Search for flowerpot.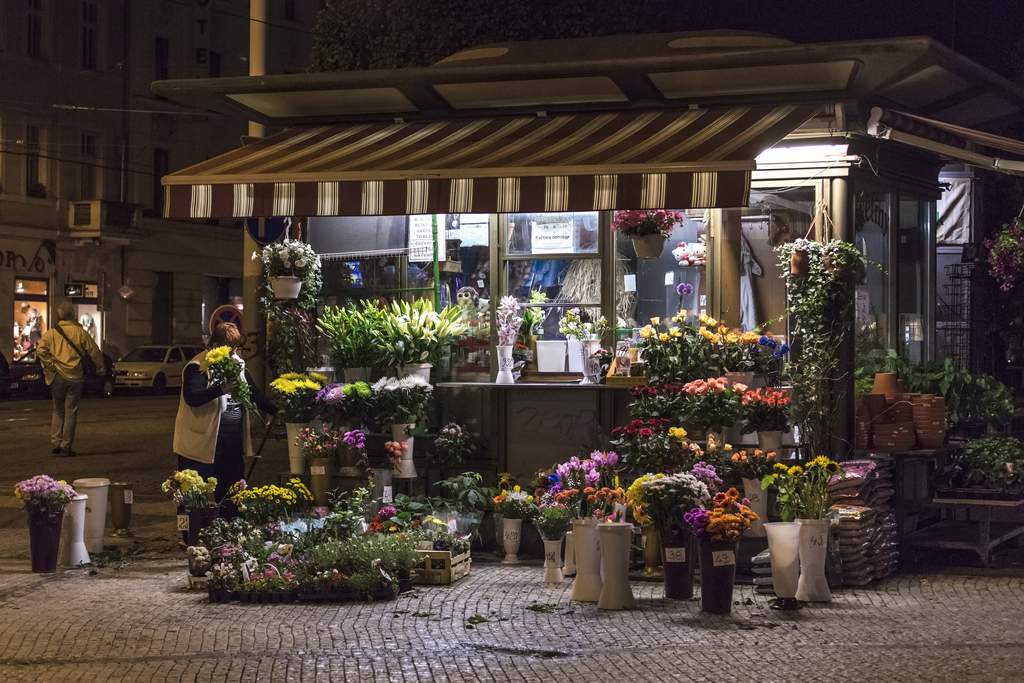
Found at {"left": 394, "top": 363, "right": 433, "bottom": 375}.
